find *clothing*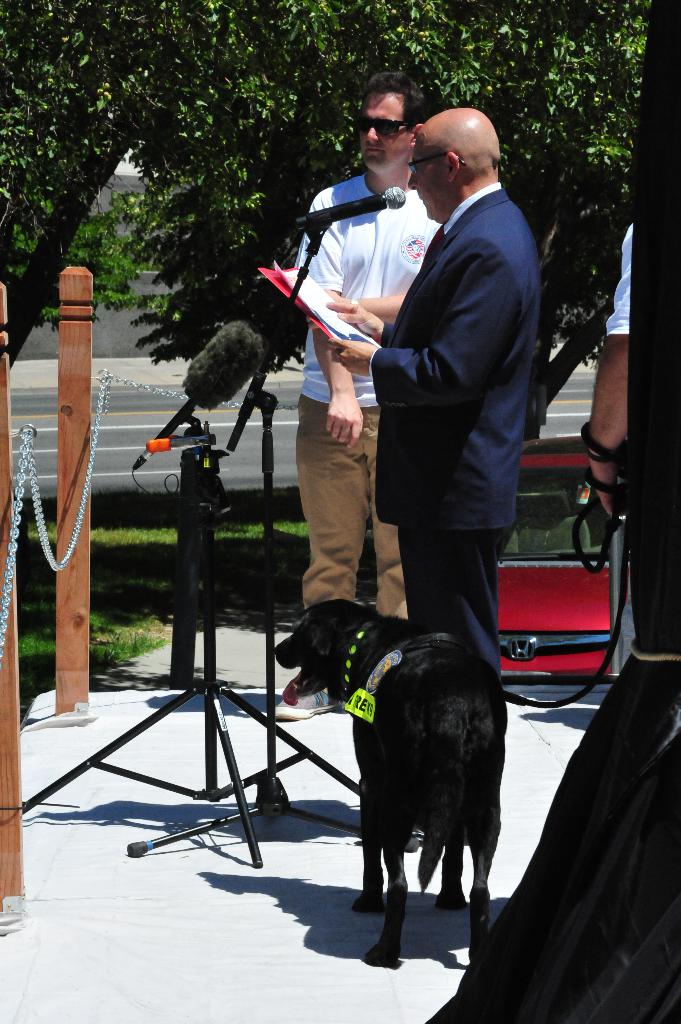
365 178 542 671
